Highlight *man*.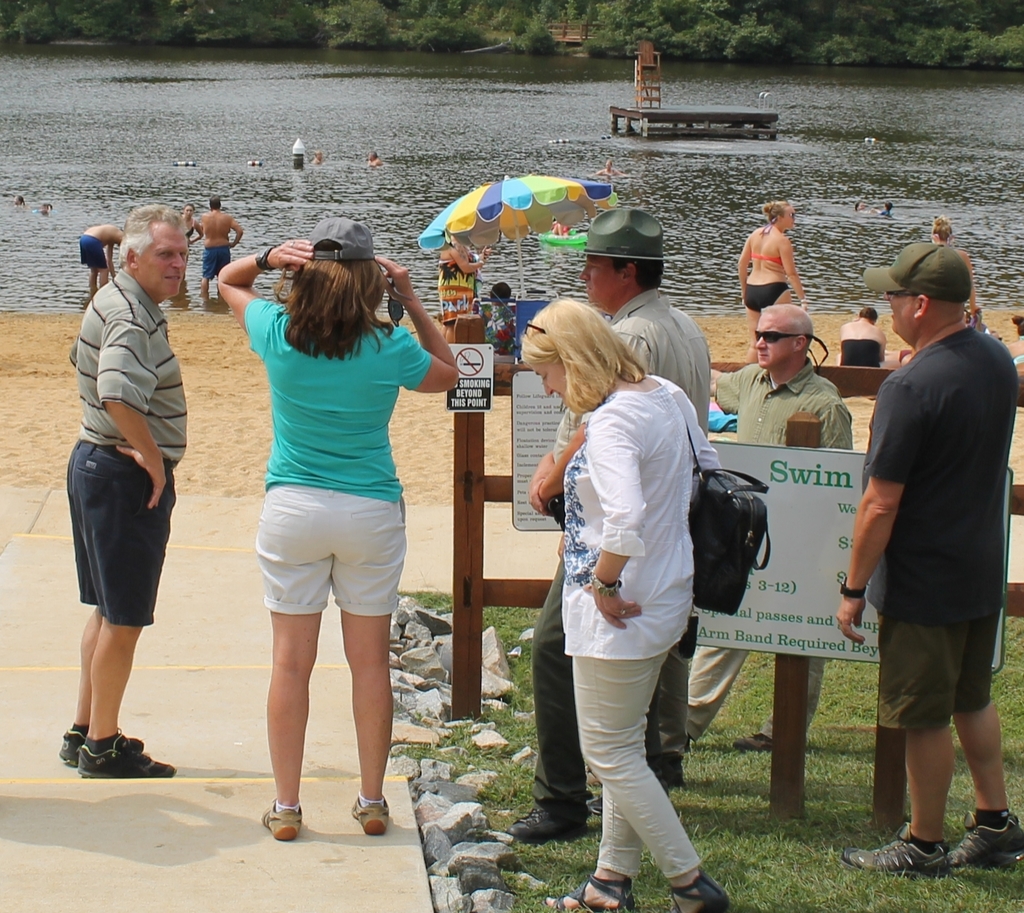
Highlighted region: crop(517, 209, 711, 843).
